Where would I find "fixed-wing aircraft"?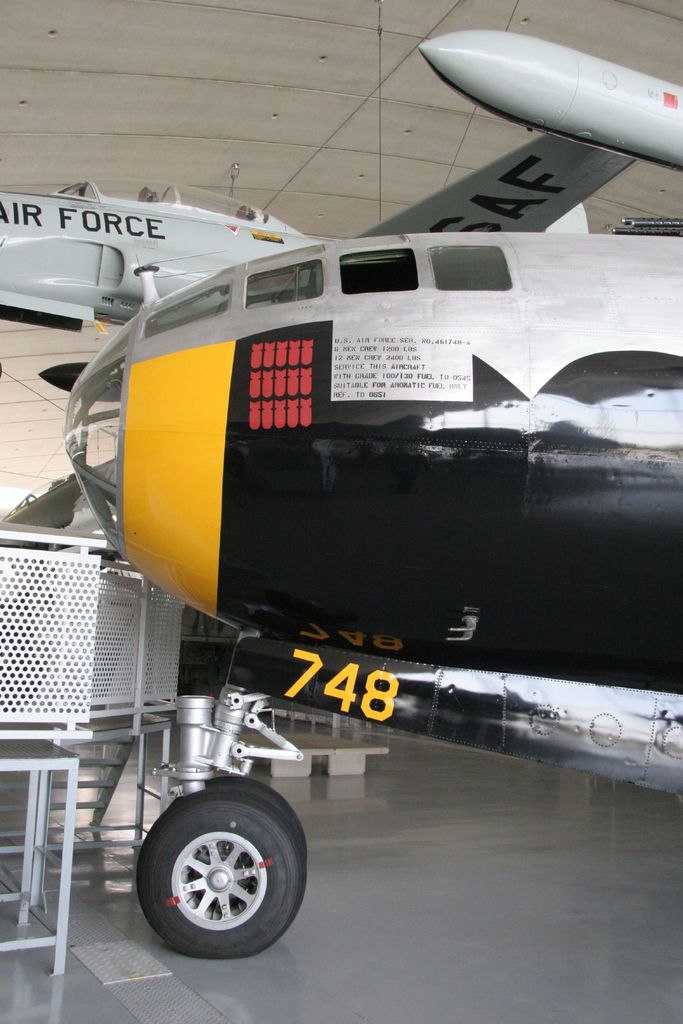
At (left=0, top=183, right=328, bottom=339).
